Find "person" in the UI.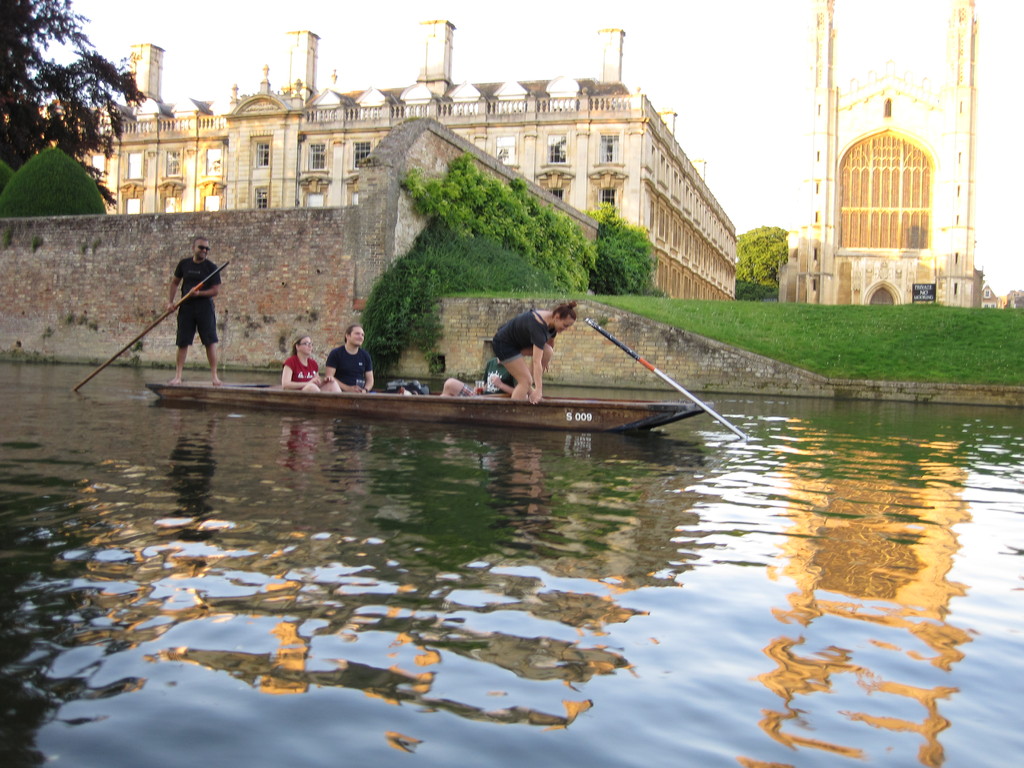
UI element at BBox(166, 236, 222, 385).
